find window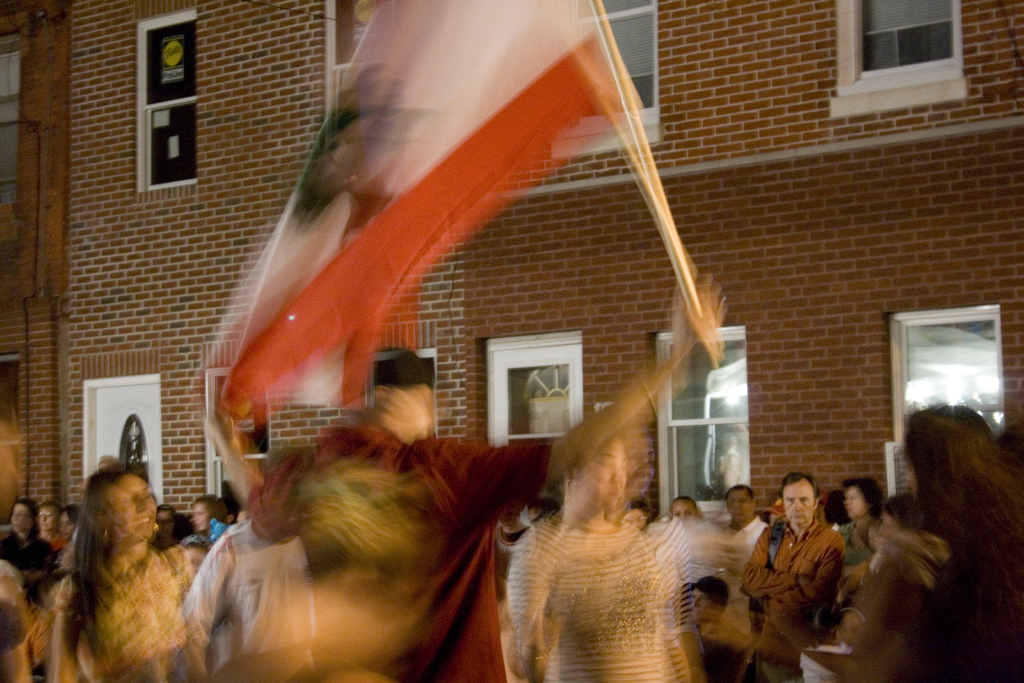
rect(204, 369, 276, 500)
